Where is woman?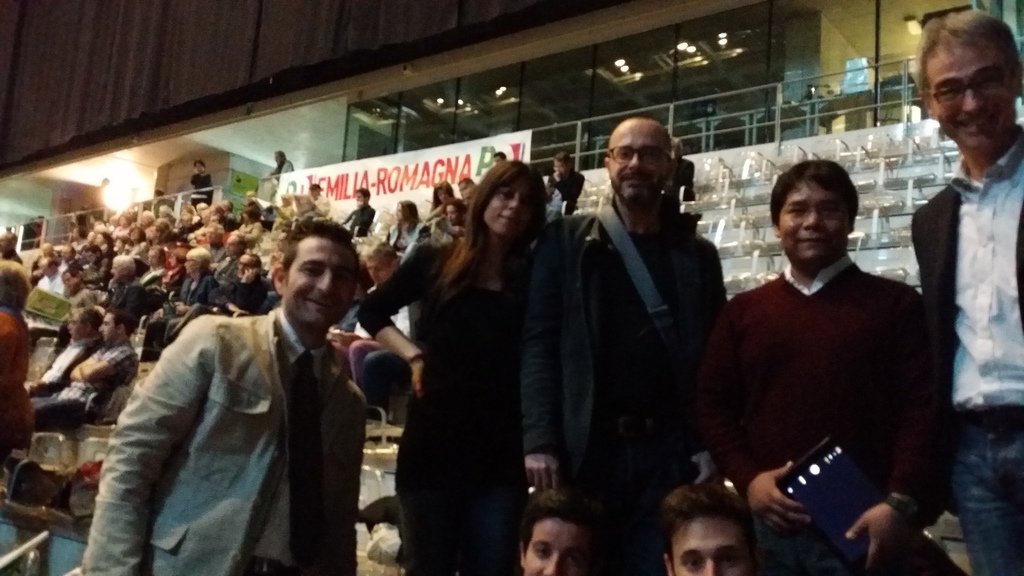
361, 158, 547, 572.
